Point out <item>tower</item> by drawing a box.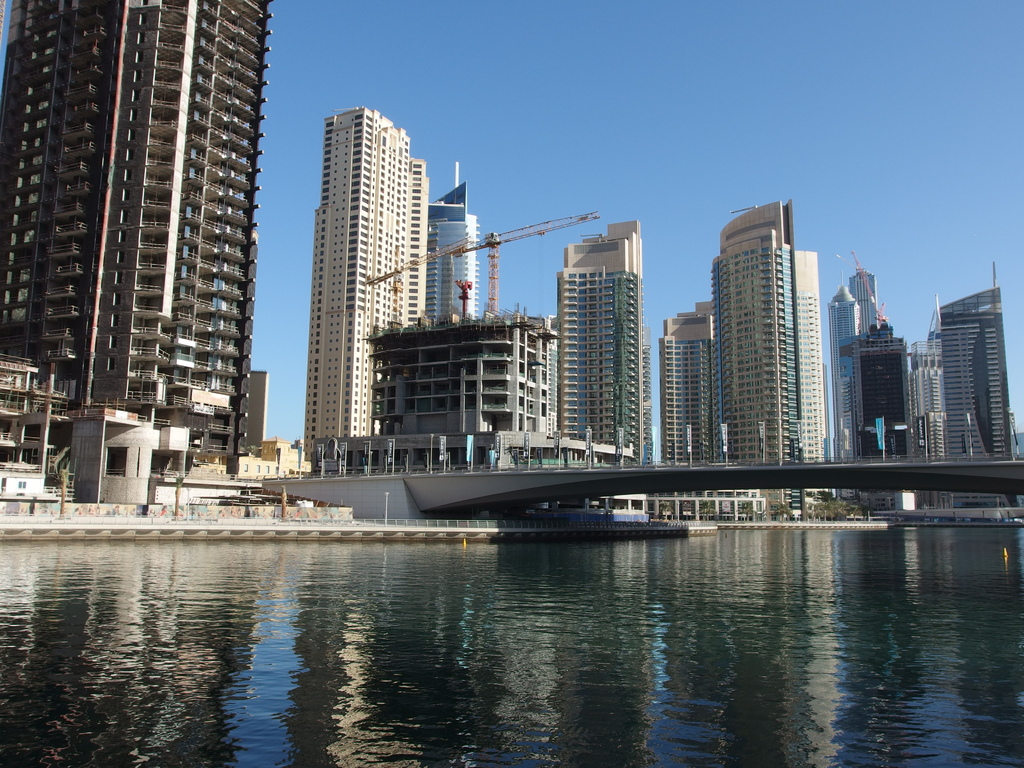
(x1=789, y1=248, x2=830, y2=467).
